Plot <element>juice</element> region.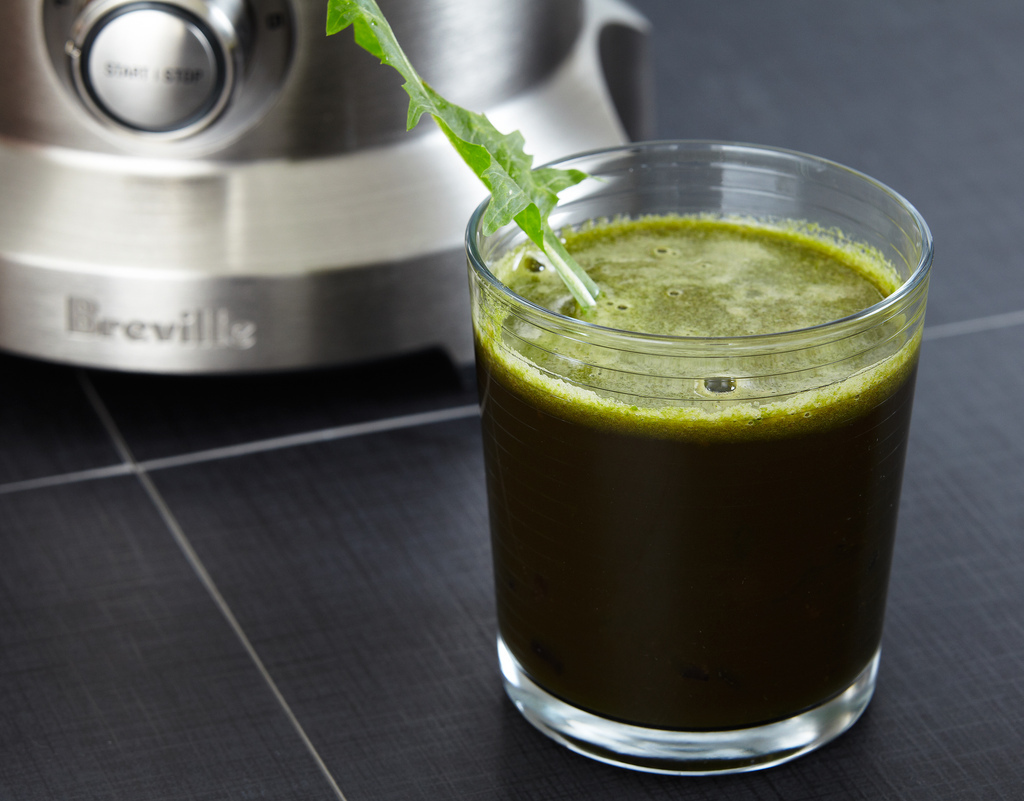
Plotted at {"x1": 471, "y1": 211, "x2": 919, "y2": 736}.
